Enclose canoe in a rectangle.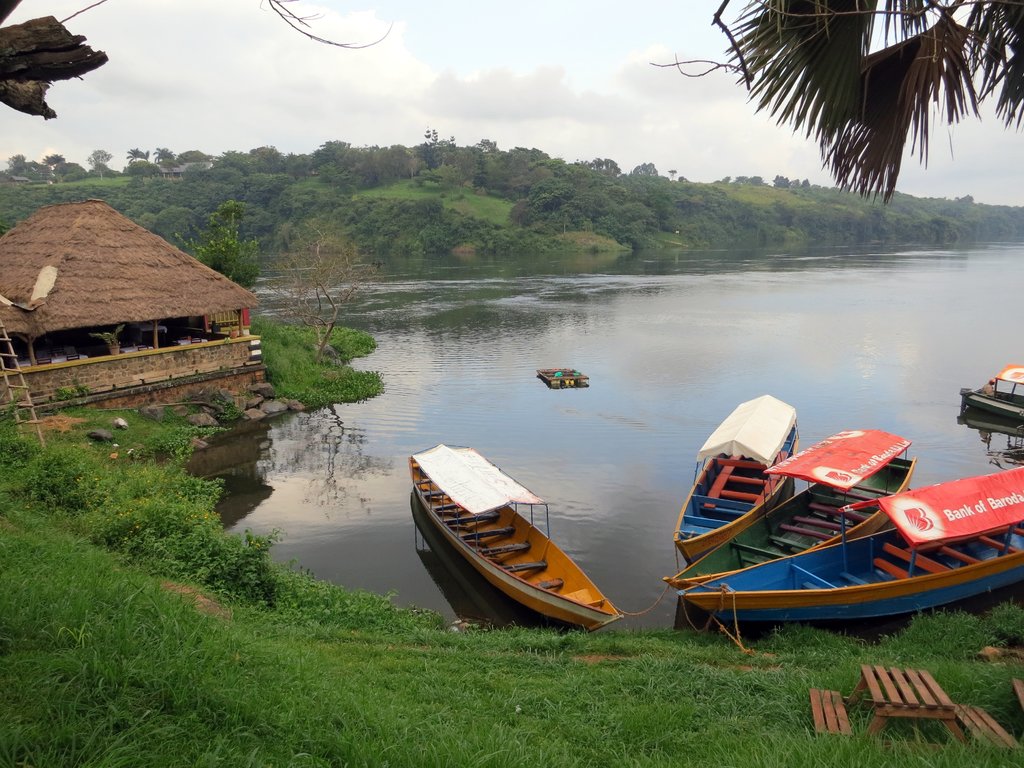
409:447:637:634.
